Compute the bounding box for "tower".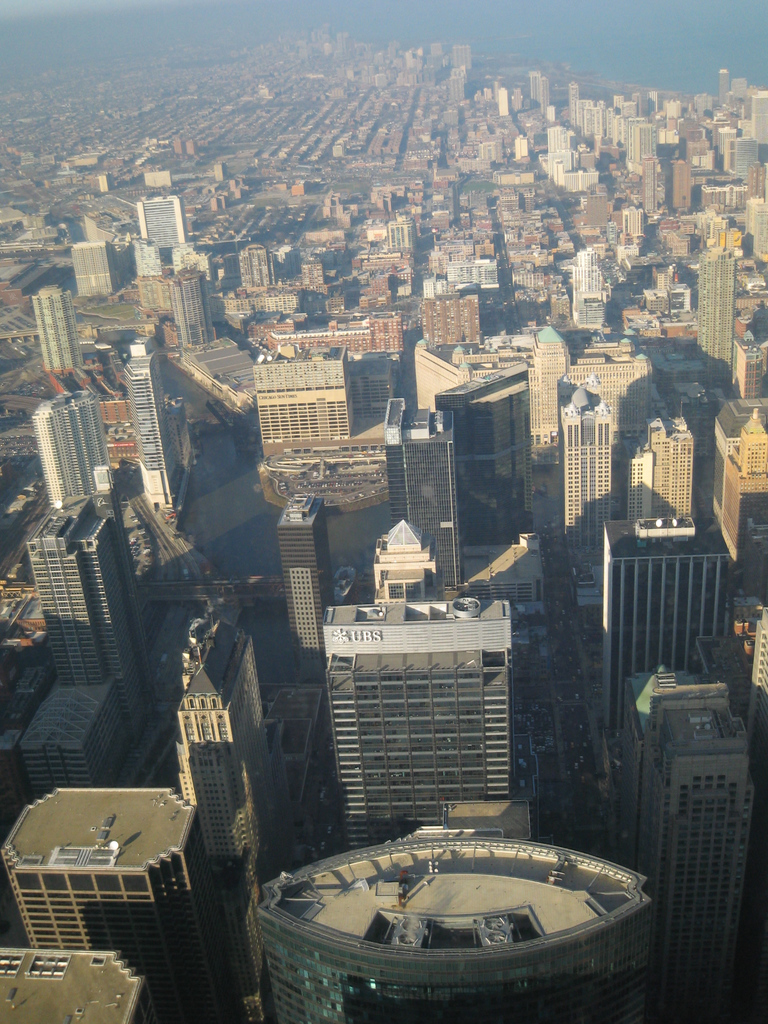
(23, 386, 114, 500).
